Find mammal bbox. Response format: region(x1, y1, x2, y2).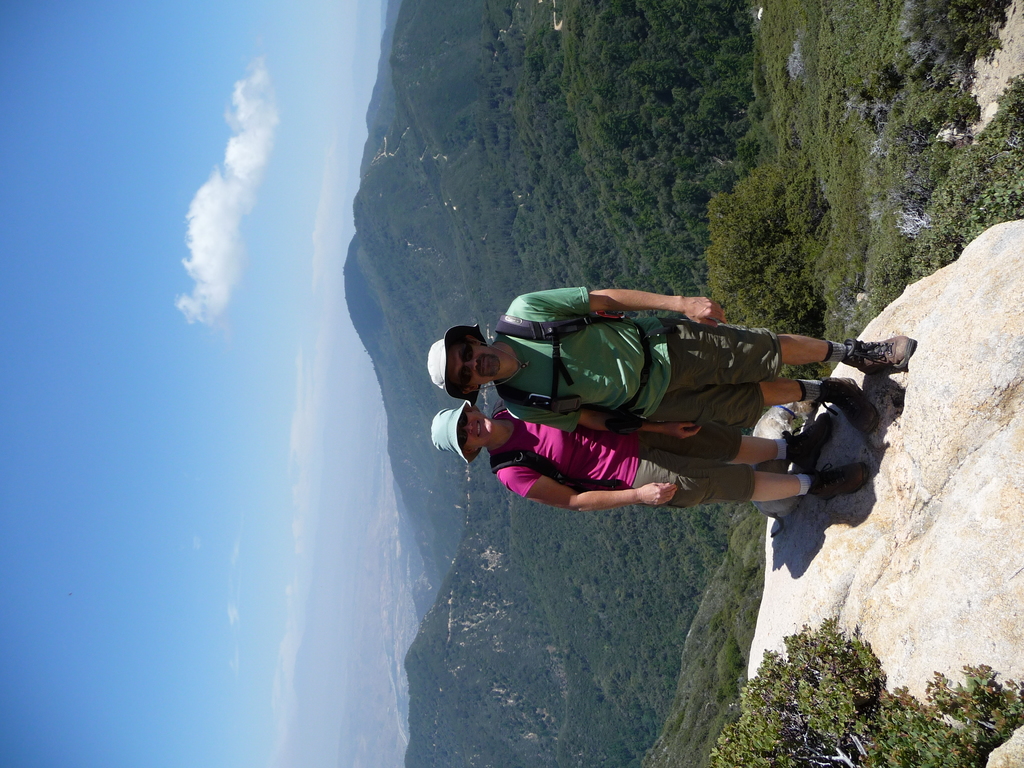
region(446, 294, 911, 444).
